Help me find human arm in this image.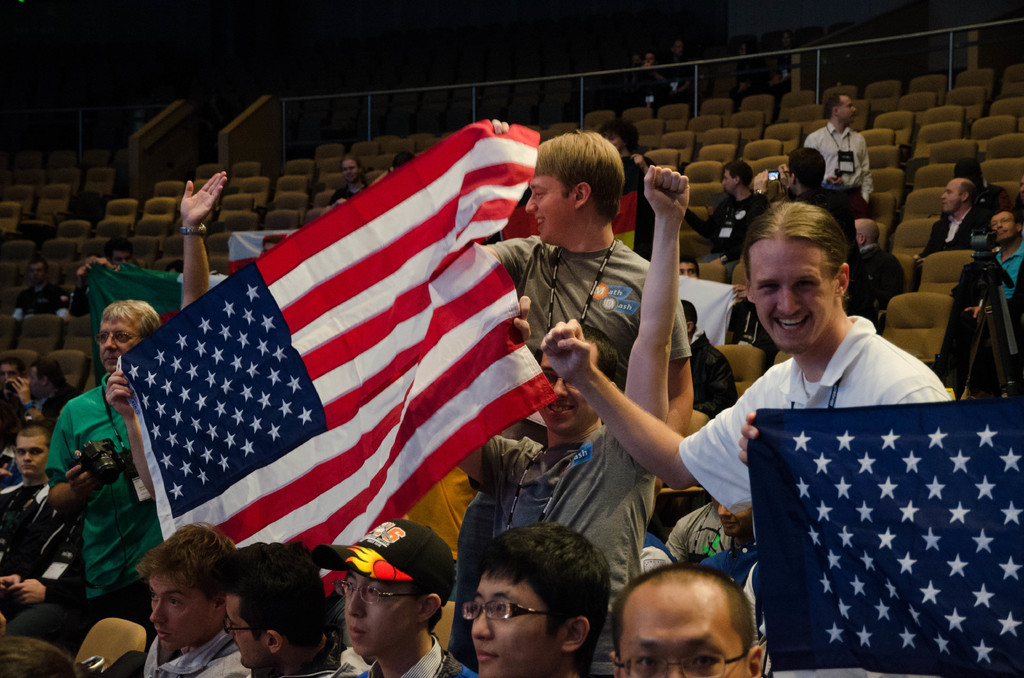
Found it: <bbox>11, 572, 87, 606</bbox>.
